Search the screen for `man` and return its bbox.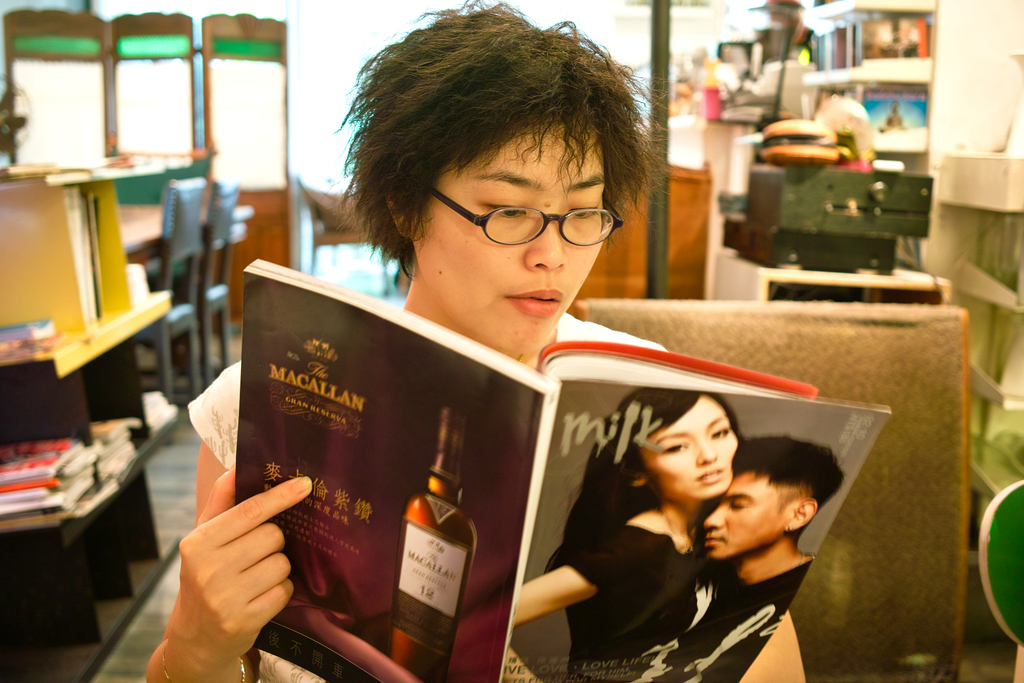
Found: (674,433,838,661).
